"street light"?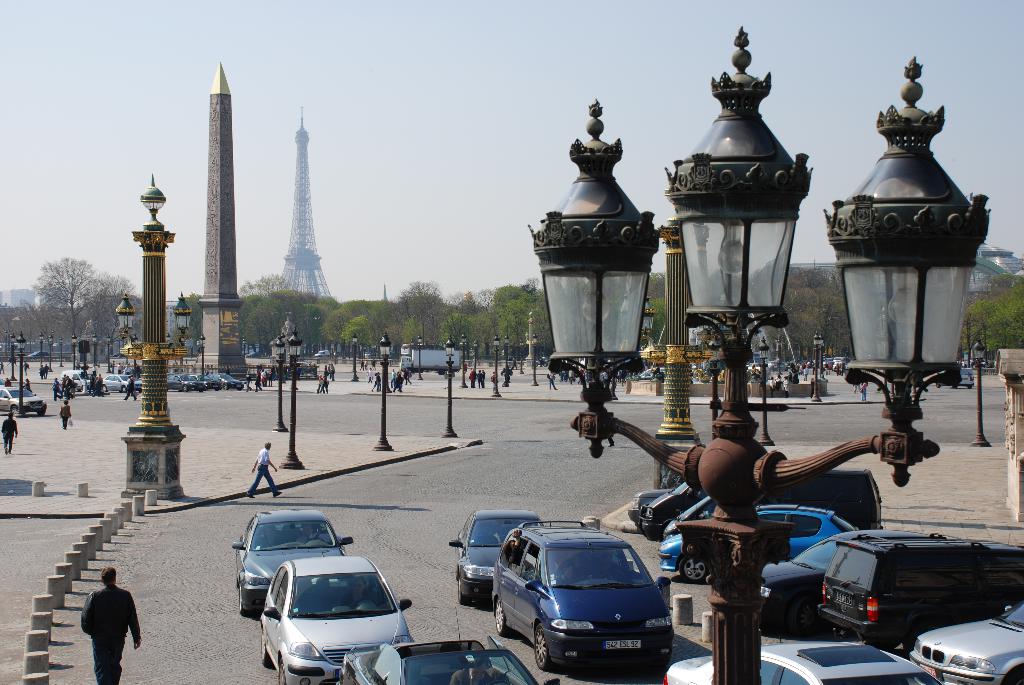
[x1=129, y1=329, x2=140, y2=378]
